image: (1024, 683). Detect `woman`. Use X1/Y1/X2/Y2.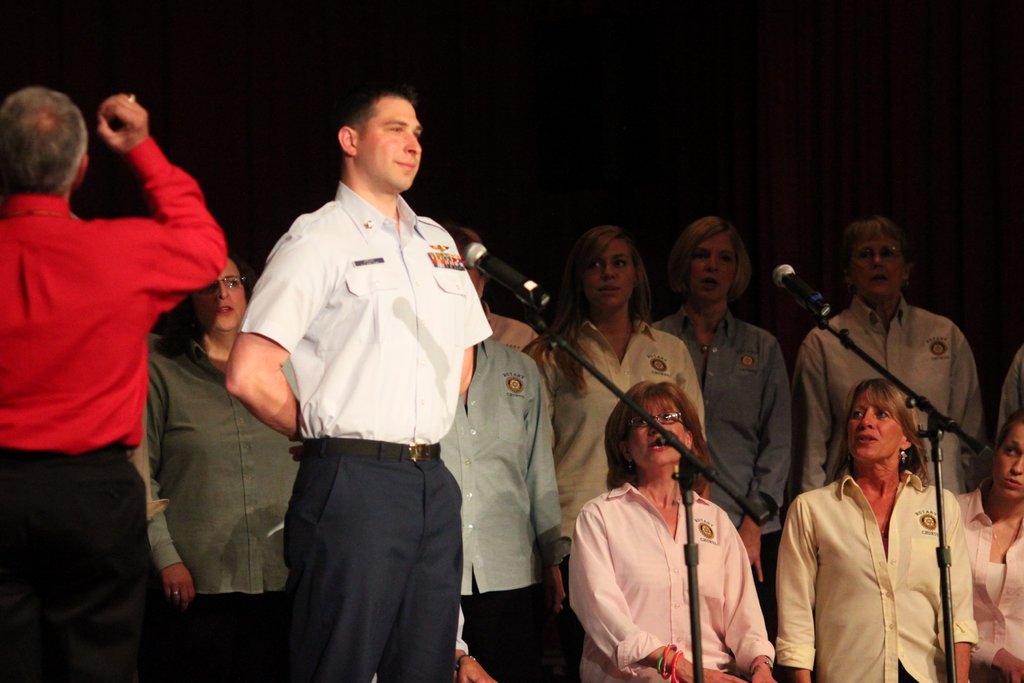
652/221/792/633.
